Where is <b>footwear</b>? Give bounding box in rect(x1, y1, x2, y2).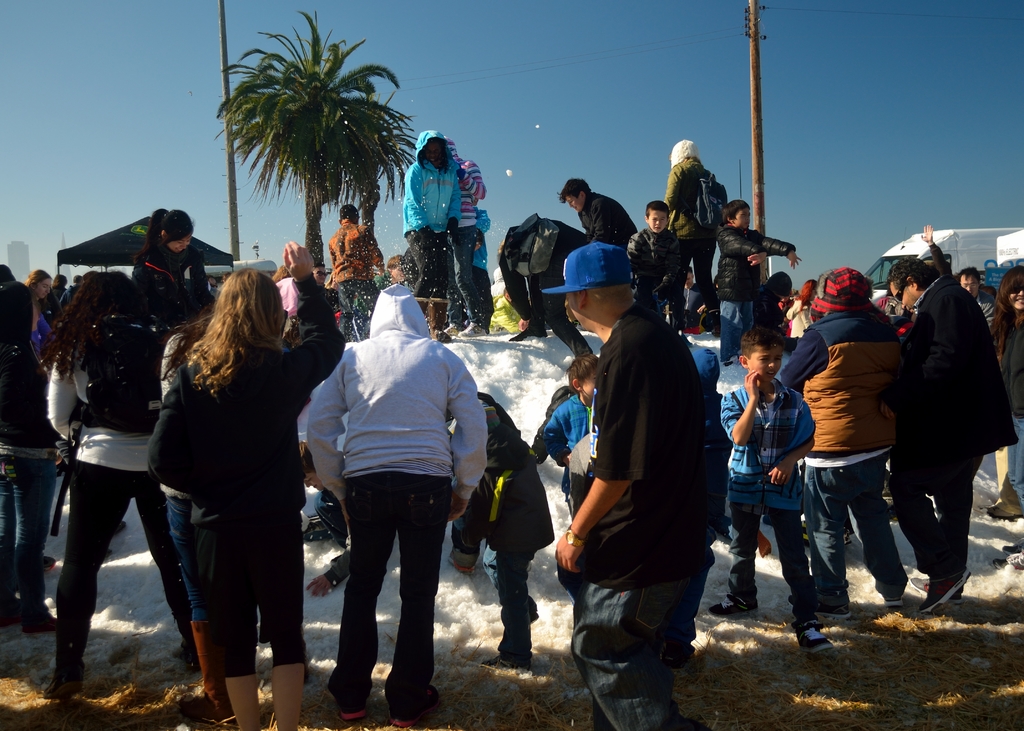
rect(23, 615, 63, 636).
